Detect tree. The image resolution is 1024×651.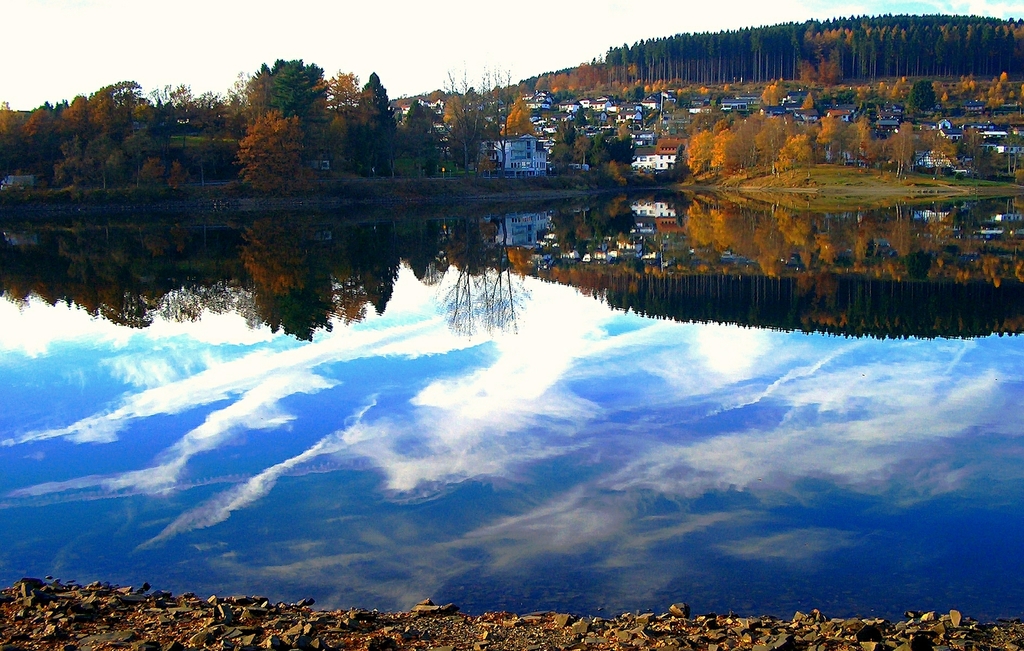
<bbox>161, 83, 220, 136</bbox>.
